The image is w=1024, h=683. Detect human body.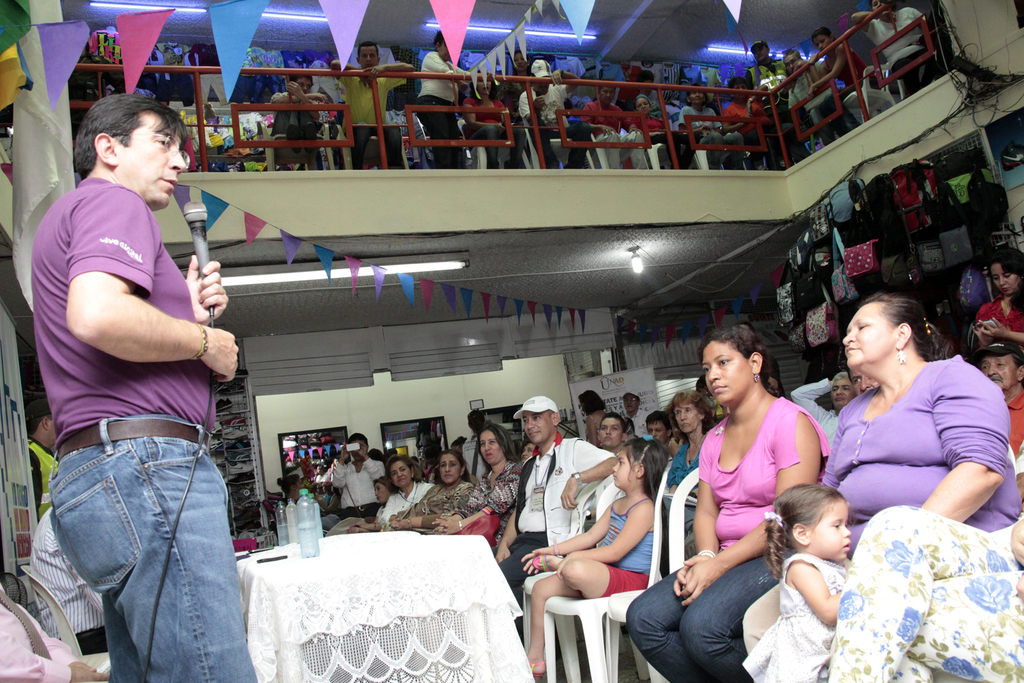
Detection: rect(332, 58, 420, 172).
